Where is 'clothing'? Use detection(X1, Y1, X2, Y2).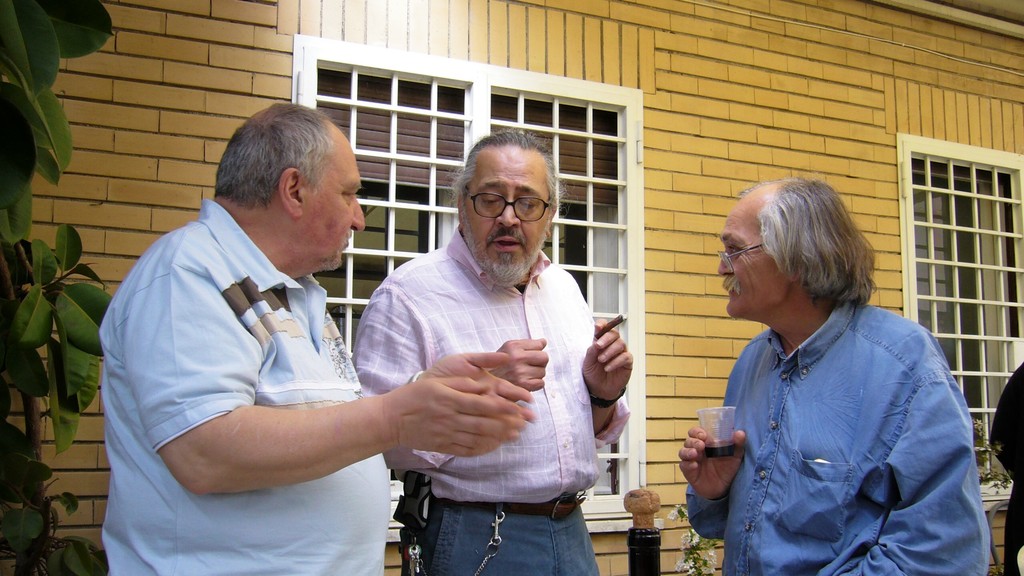
detection(353, 227, 630, 498).
